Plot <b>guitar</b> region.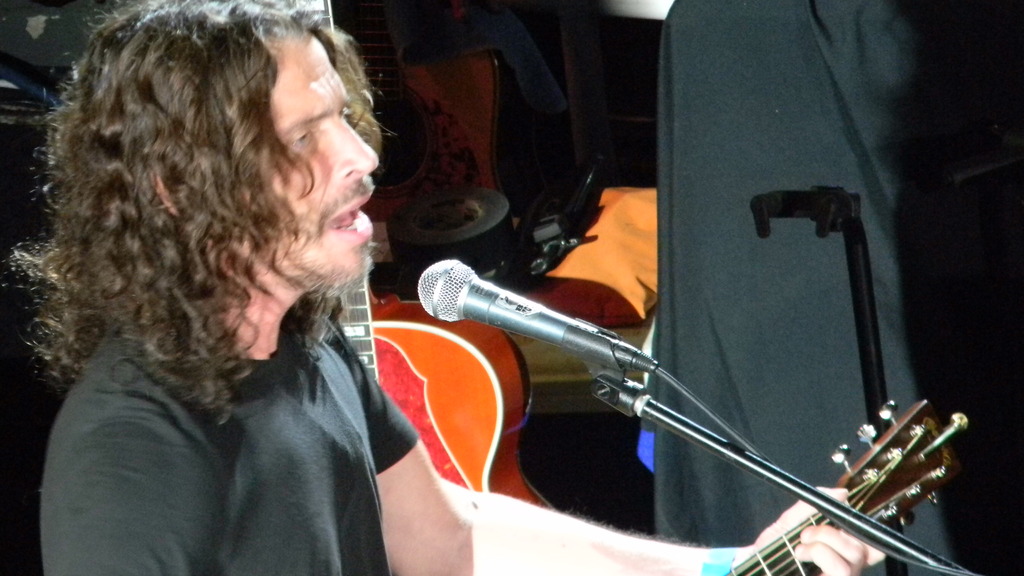
Plotted at <bbox>708, 394, 972, 575</bbox>.
